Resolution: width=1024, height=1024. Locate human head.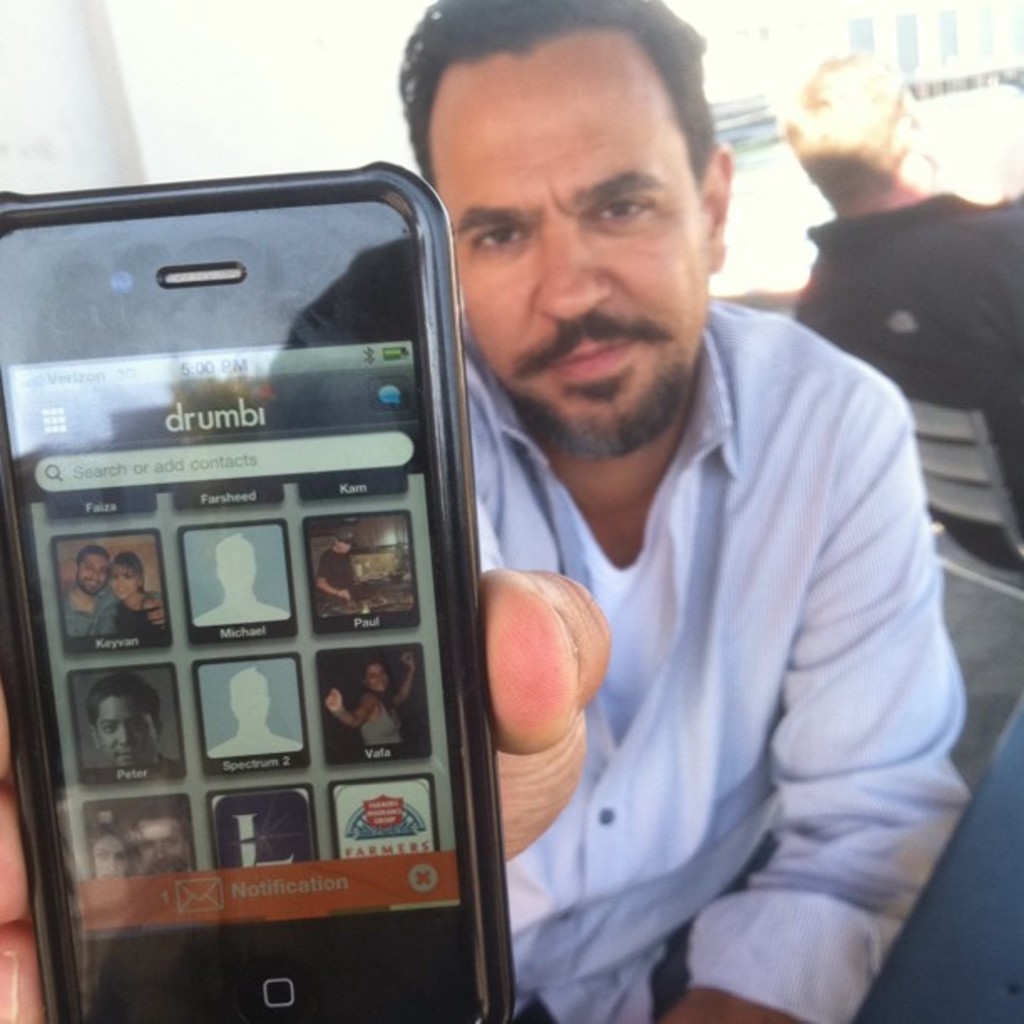
[x1=361, y1=658, x2=390, y2=699].
